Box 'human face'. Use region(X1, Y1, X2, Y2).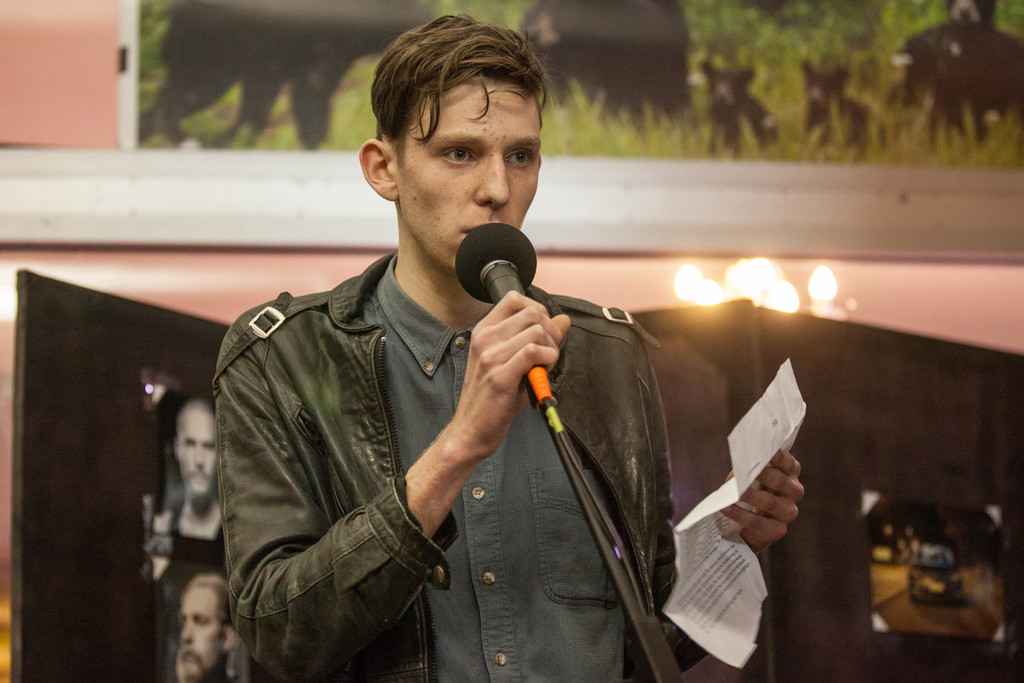
region(398, 76, 542, 272).
